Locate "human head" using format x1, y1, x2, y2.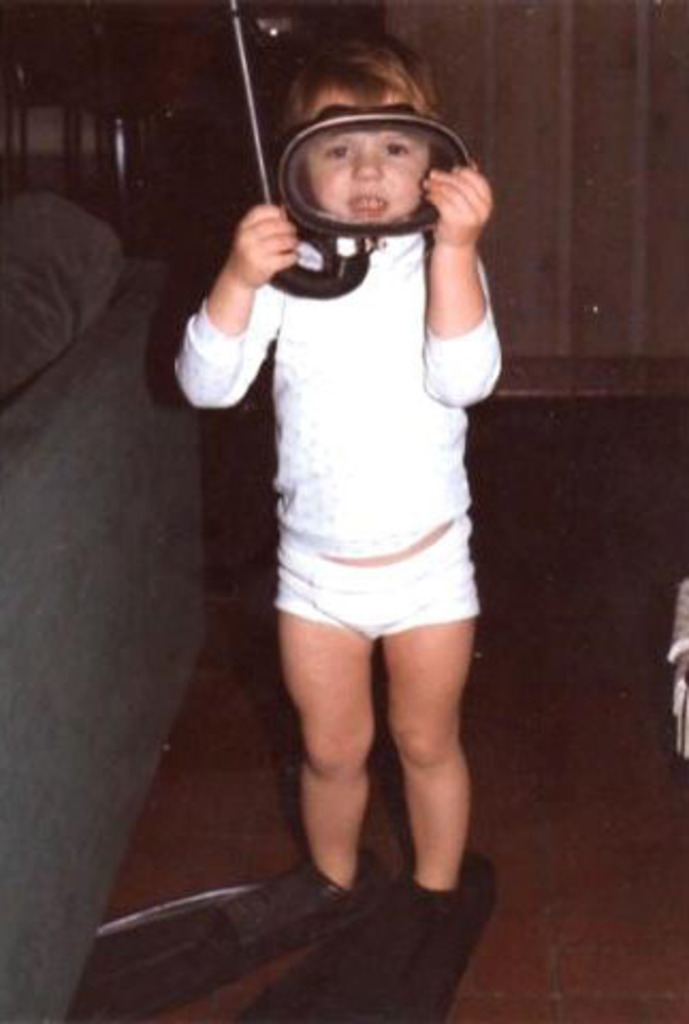
267, 70, 482, 254.
